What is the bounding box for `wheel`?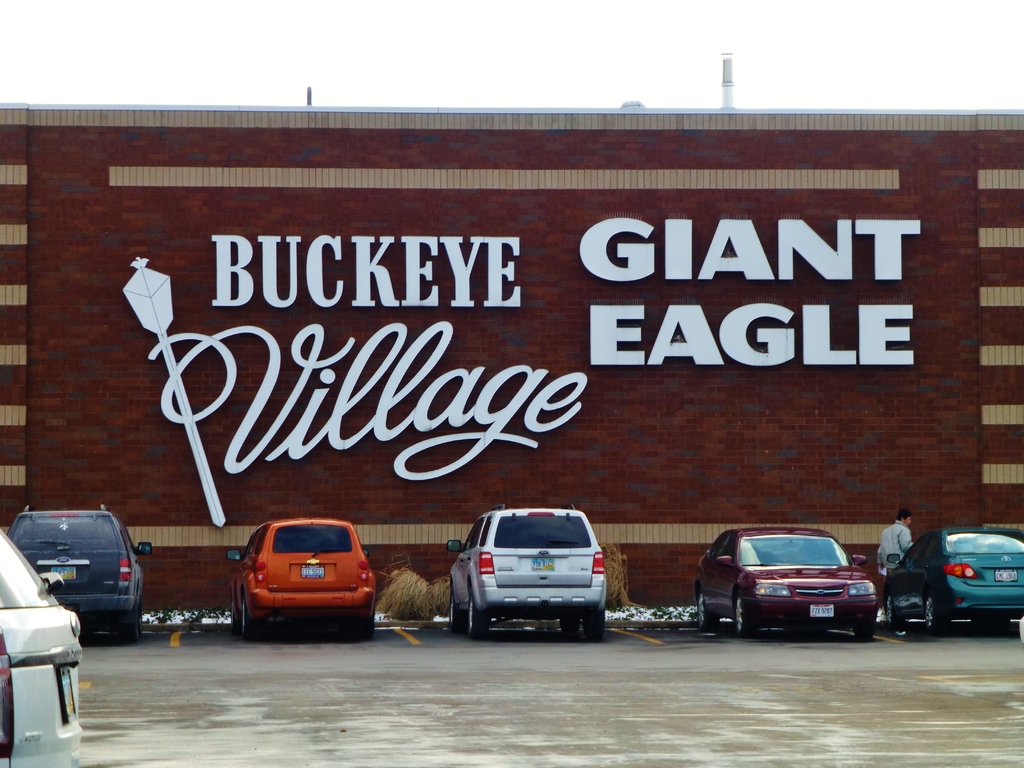
447 590 463 637.
